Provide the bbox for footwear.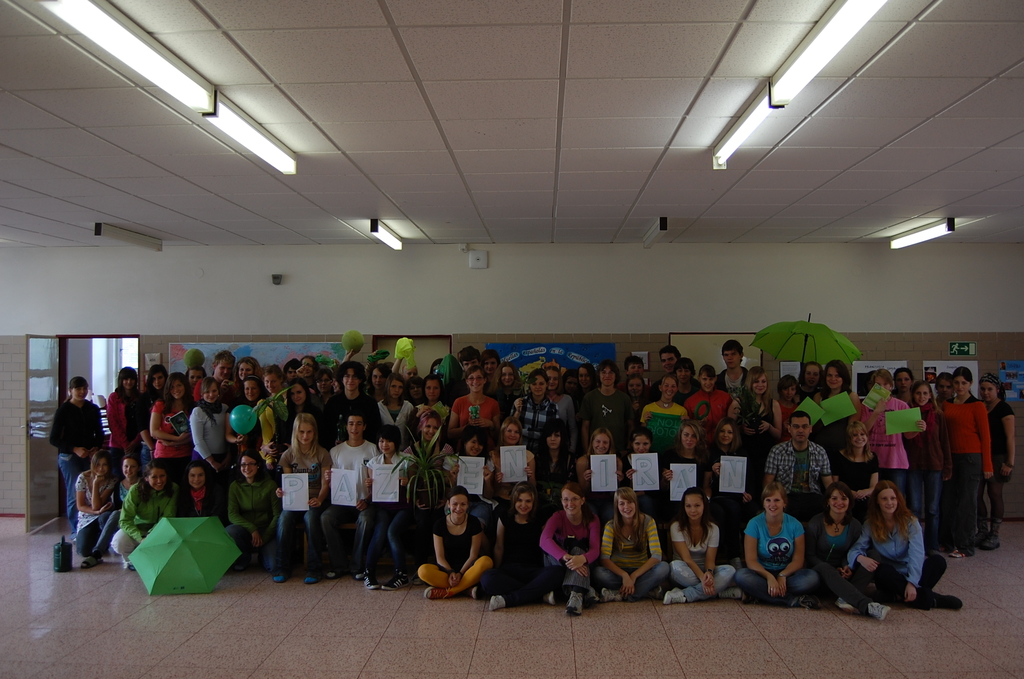
BBox(980, 525, 1002, 551).
